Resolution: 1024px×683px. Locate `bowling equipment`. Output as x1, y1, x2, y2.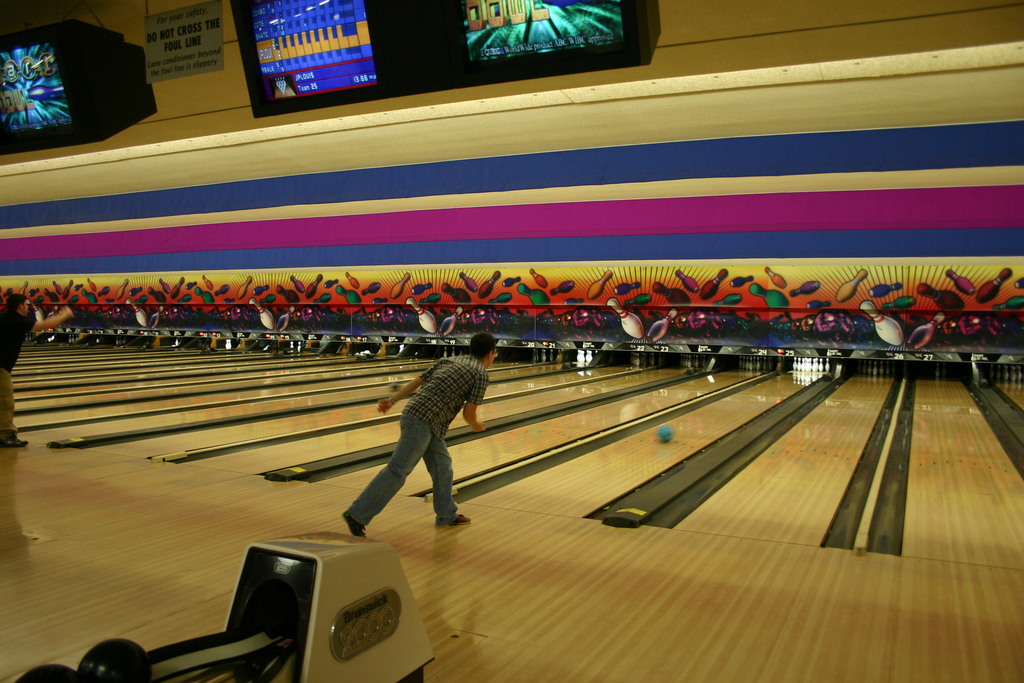
405, 299, 439, 336.
